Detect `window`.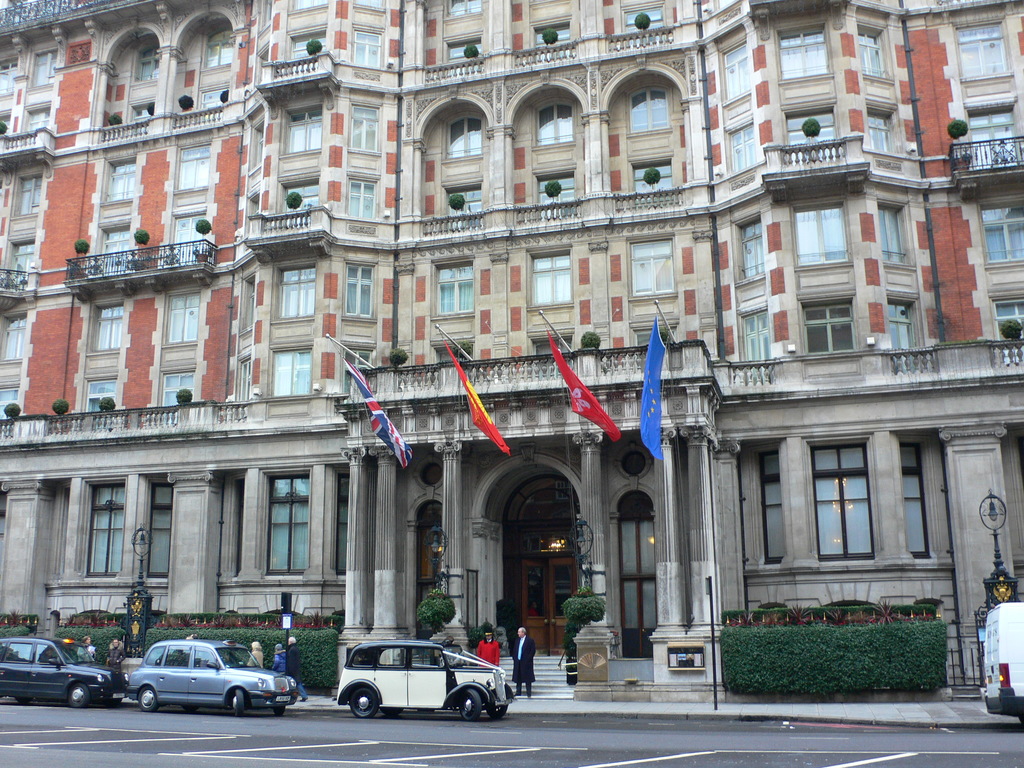
Detected at rect(527, 254, 577, 303).
